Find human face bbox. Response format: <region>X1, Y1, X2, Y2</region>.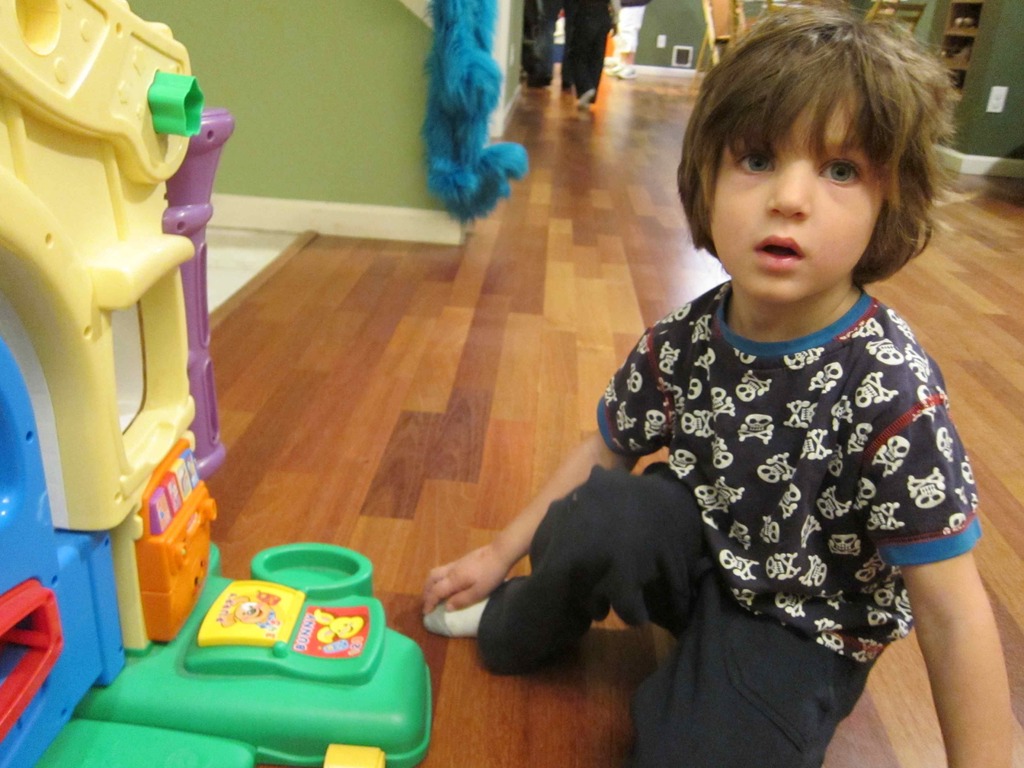
<region>702, 68, 887, 309</region>.
